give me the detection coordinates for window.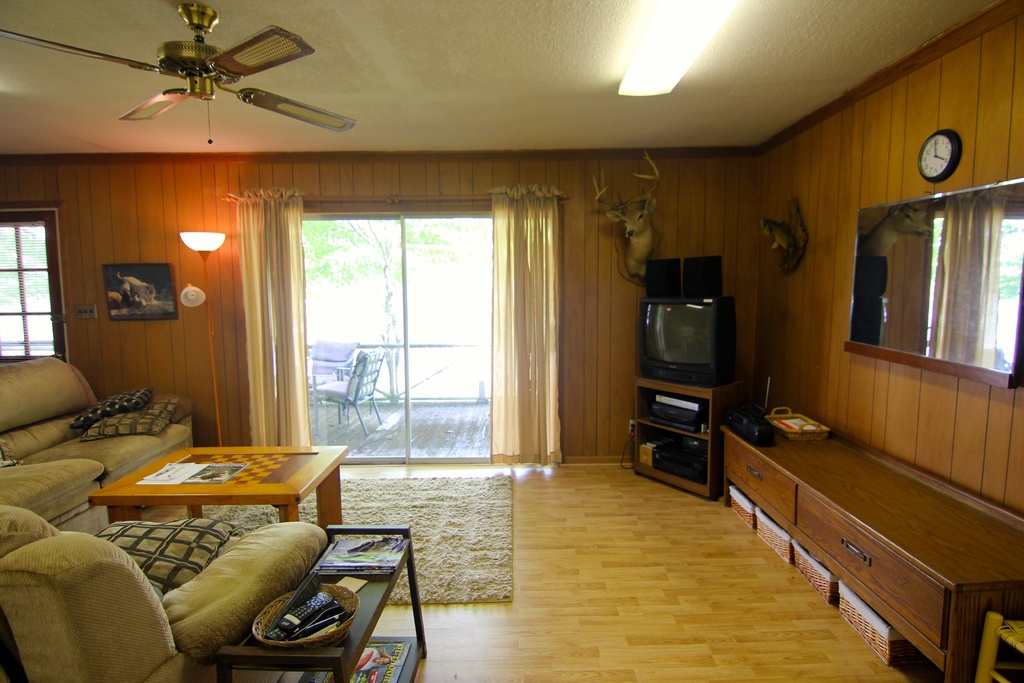
region(0, 212, 67, 362).
